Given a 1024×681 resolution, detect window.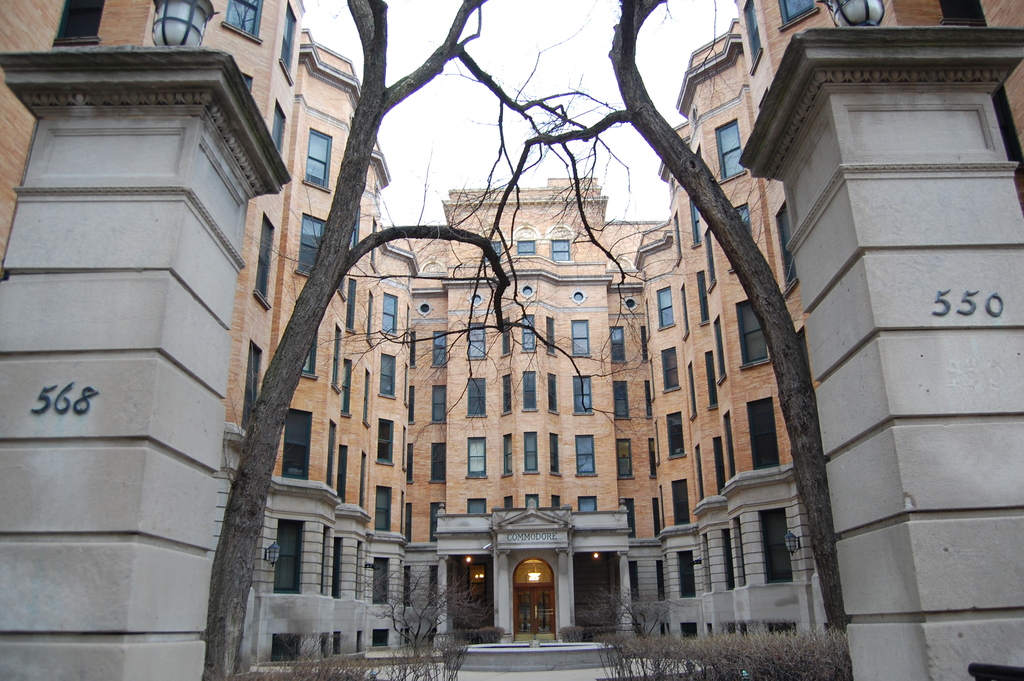
l=659, t=285, r=685, b=331.
